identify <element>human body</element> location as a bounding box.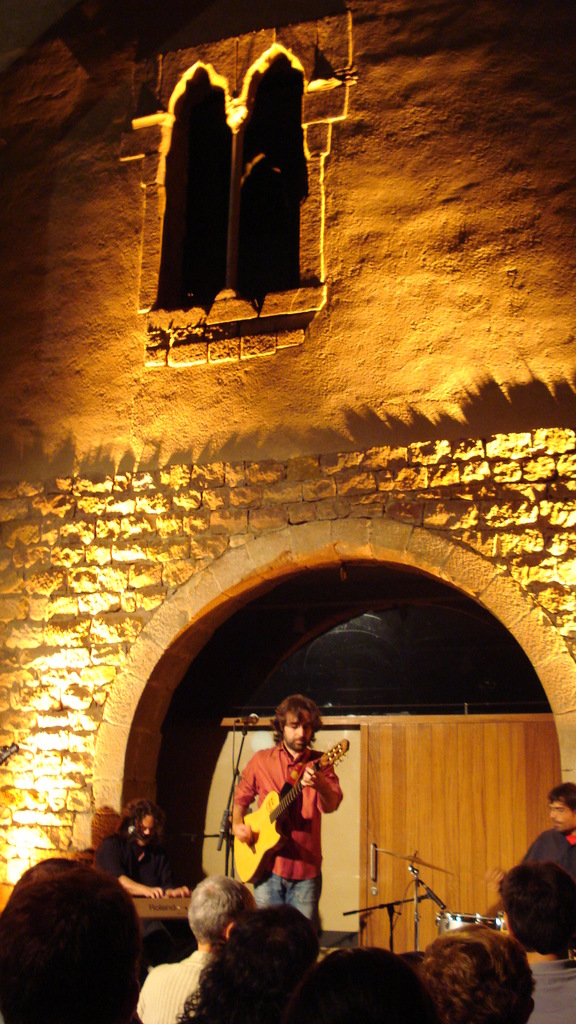
(529,956,575,1023).
